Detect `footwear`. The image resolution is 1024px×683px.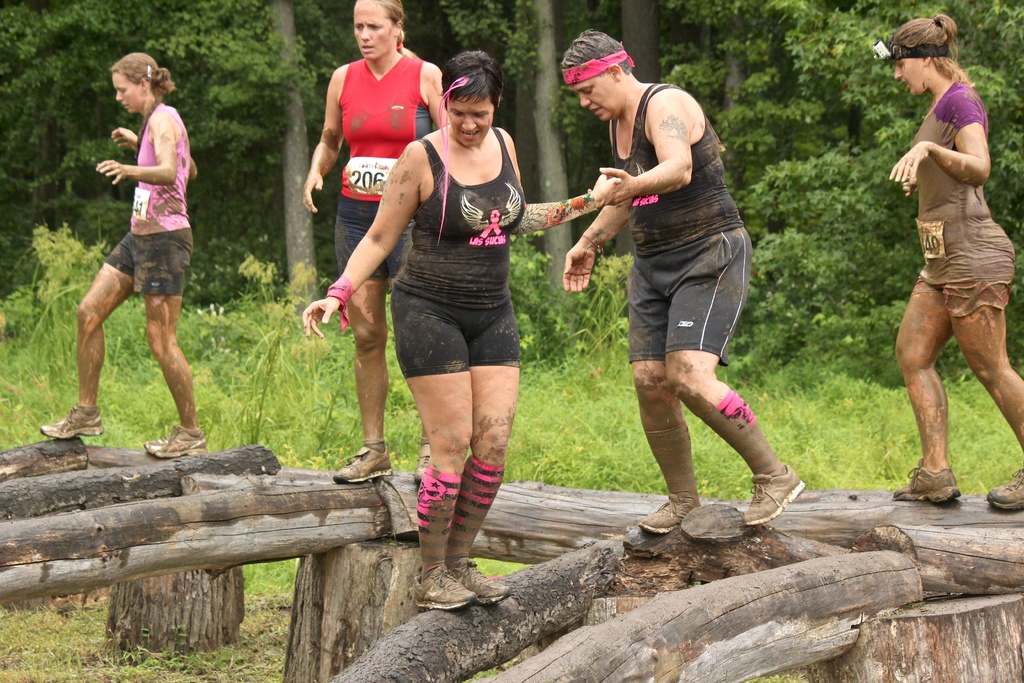
pyautogui.locateOnScreen(412, 561, 479, 608).
